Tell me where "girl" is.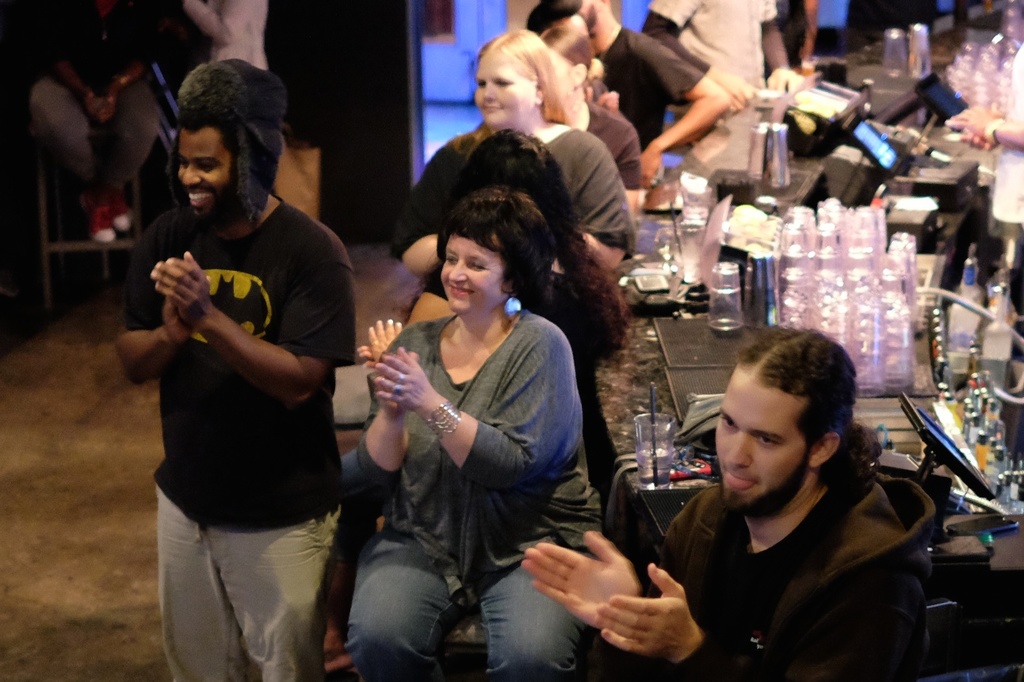
"girl" is at 395, 39, 634, 271.
